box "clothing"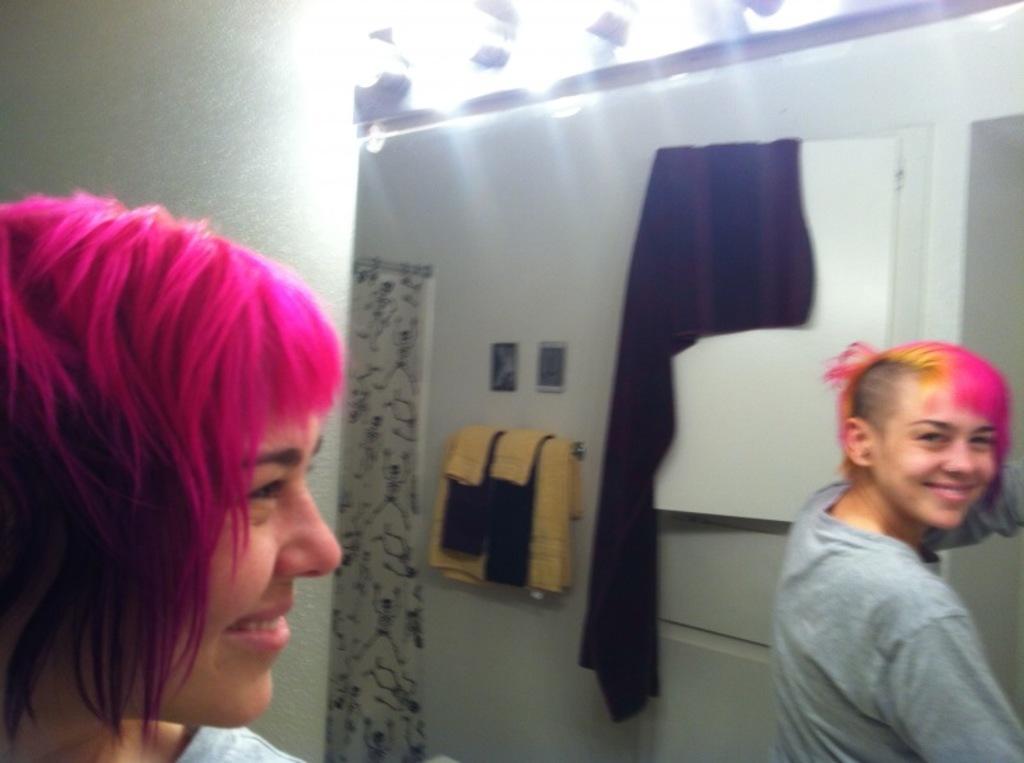
<region>172, 723, 303, 762</region>
